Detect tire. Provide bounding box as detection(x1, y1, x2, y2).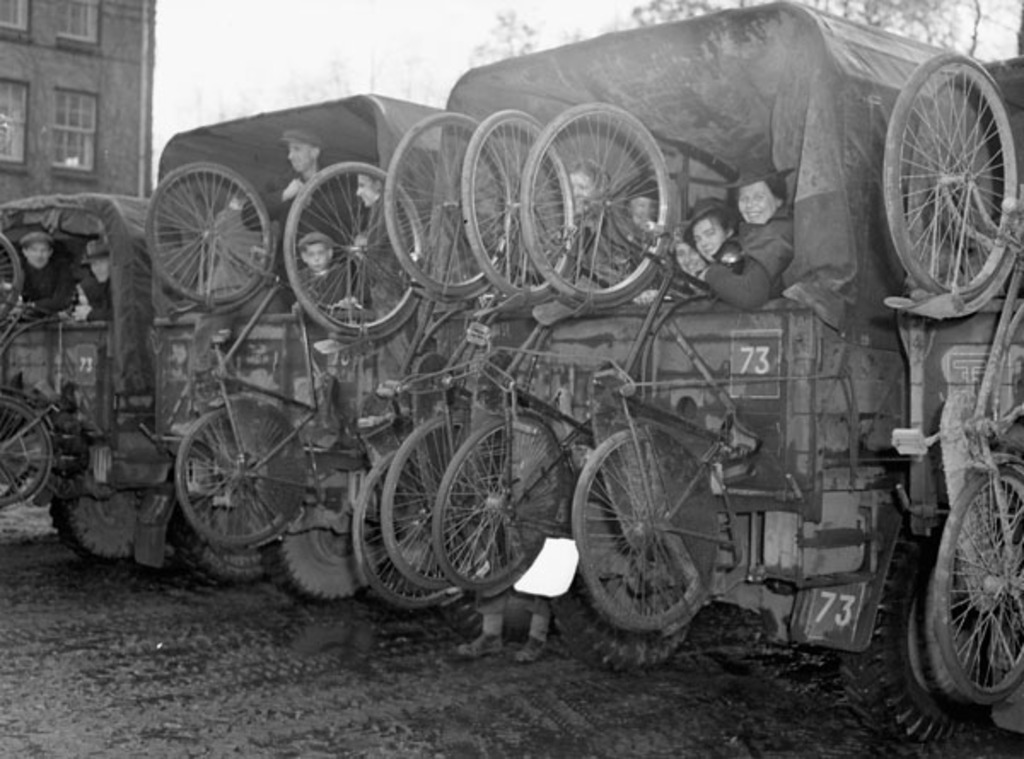
detection(519, 101, 669, 298).
